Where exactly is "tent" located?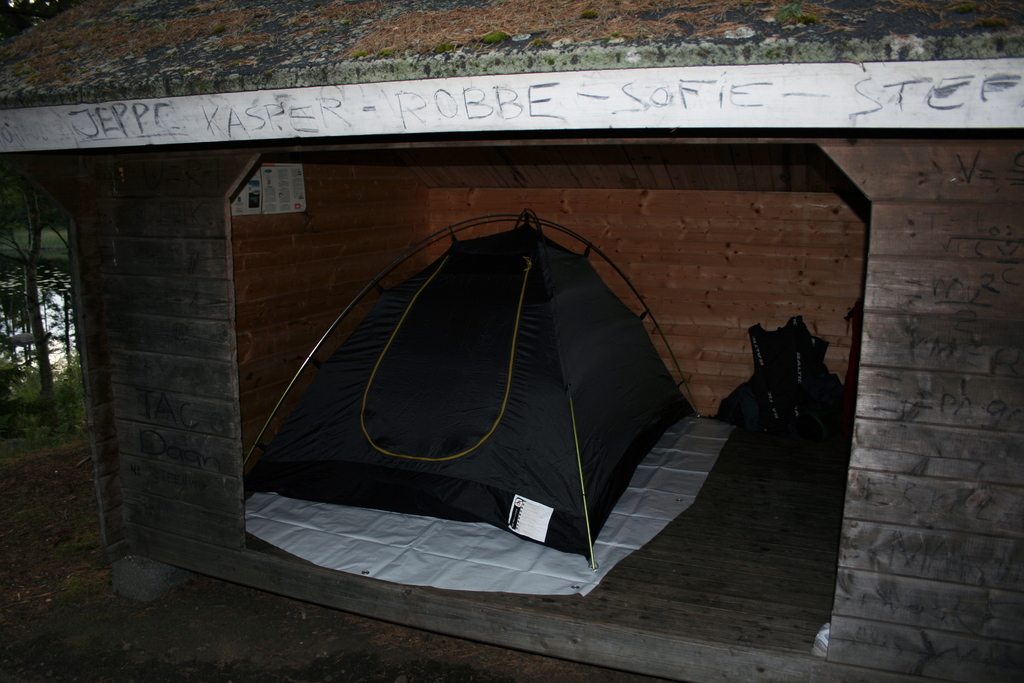
Its bounding box is bbox(90, 157, 826, 625).
